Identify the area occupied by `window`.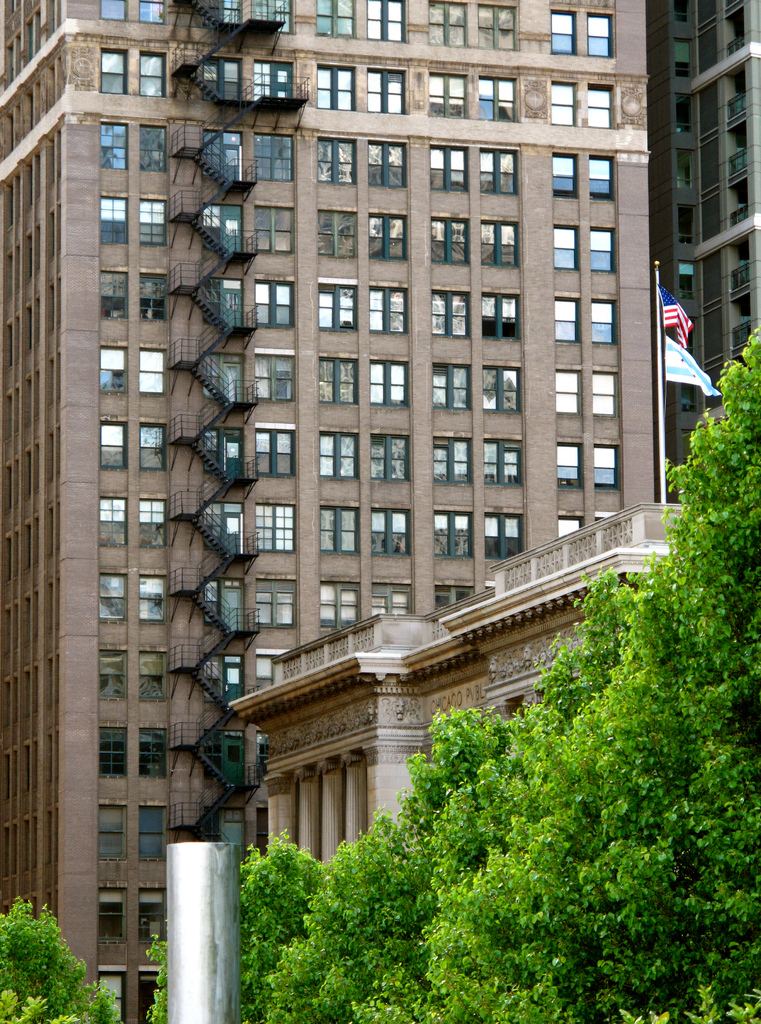
Area: [x1=433, y1=360, x2=472, y2=410].
